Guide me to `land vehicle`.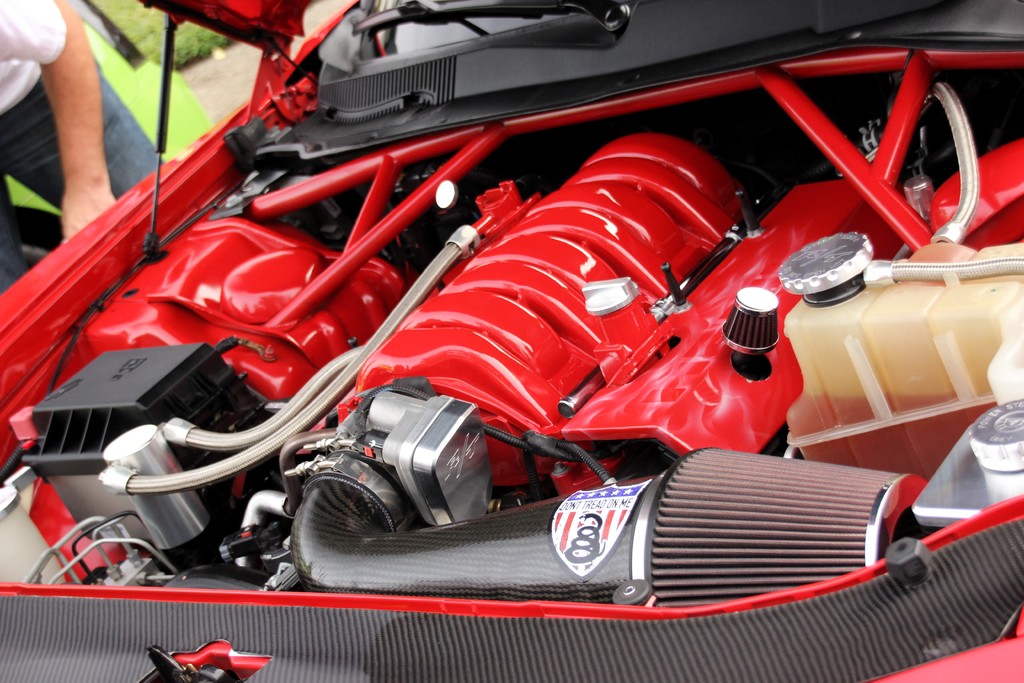
Guidance: {"x1": 28, "y1": 31, "x2": 980, "y2": 680}.
